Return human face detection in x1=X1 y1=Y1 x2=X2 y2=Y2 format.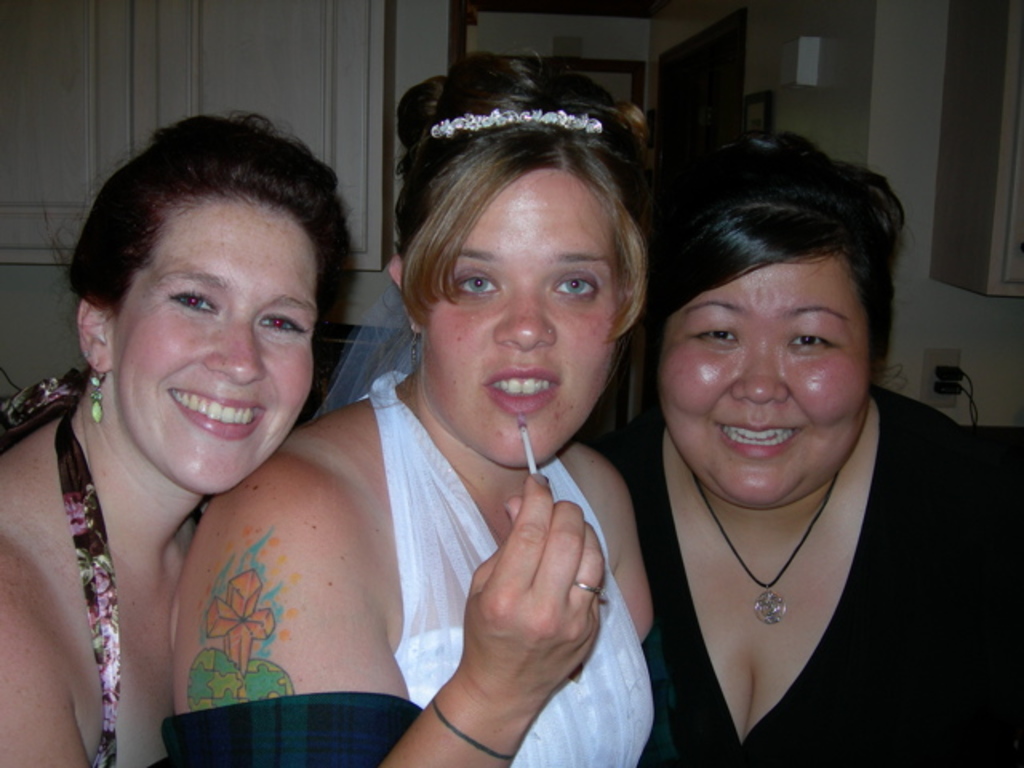
x1=653 y1=245 x2=866 y2=510.
